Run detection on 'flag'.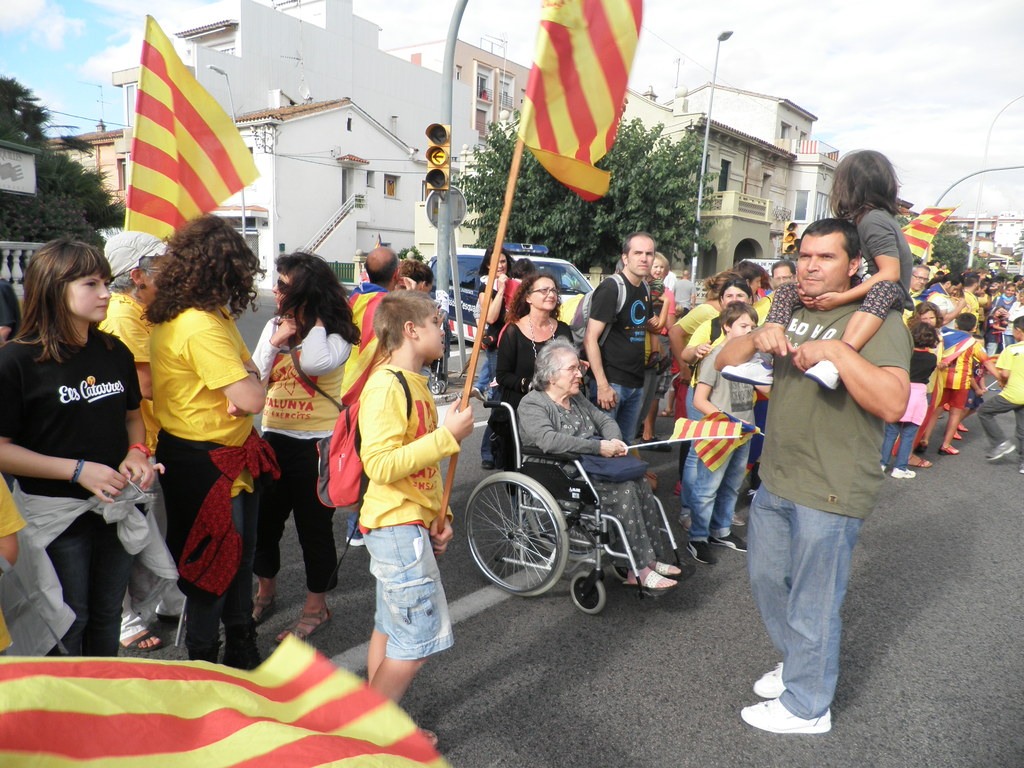
Result: (900,204,955,261).
